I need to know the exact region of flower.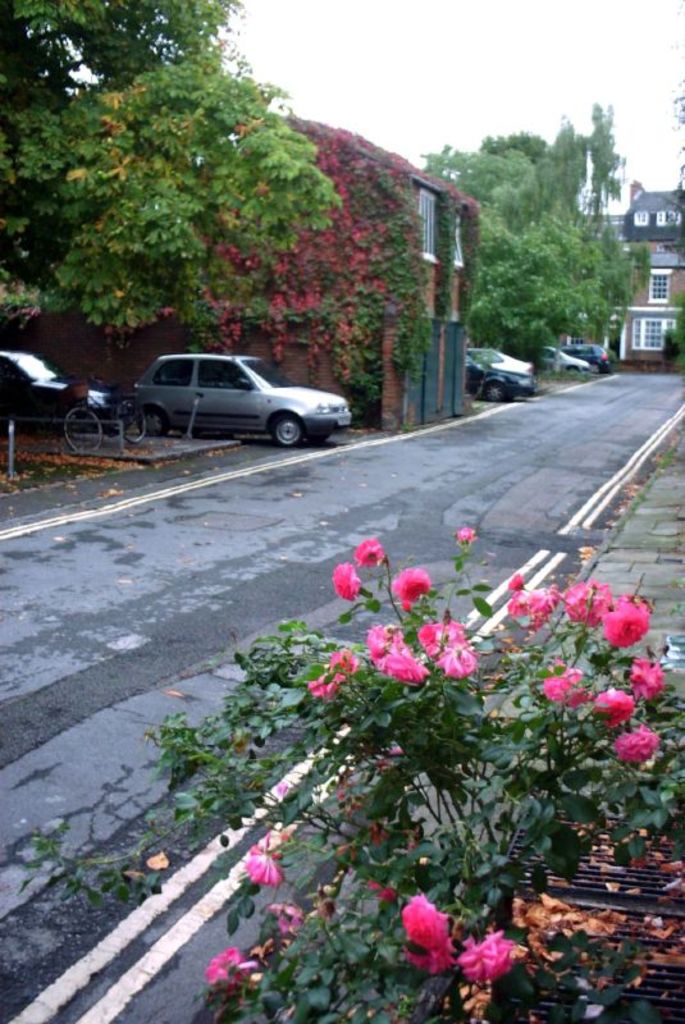
Region: [x1=540, y1=667, x2=593, y2=709].
